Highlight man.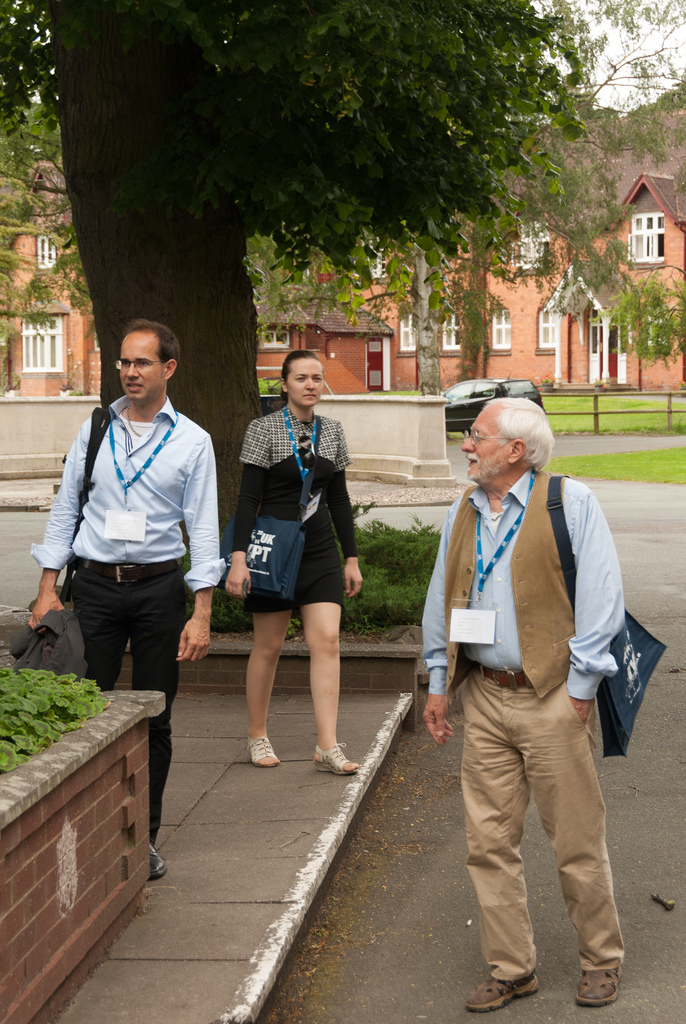
Highlighted region: detection(24, 316, 227, 875).
